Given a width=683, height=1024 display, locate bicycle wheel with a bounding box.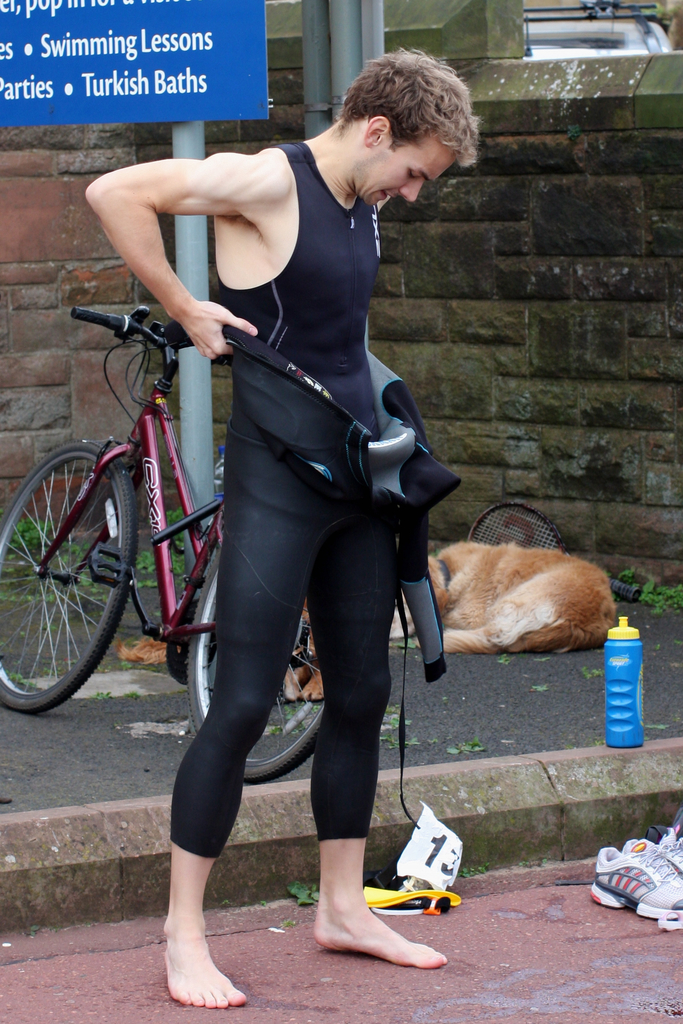
Located: select_region(187, 545, 325, 790).
